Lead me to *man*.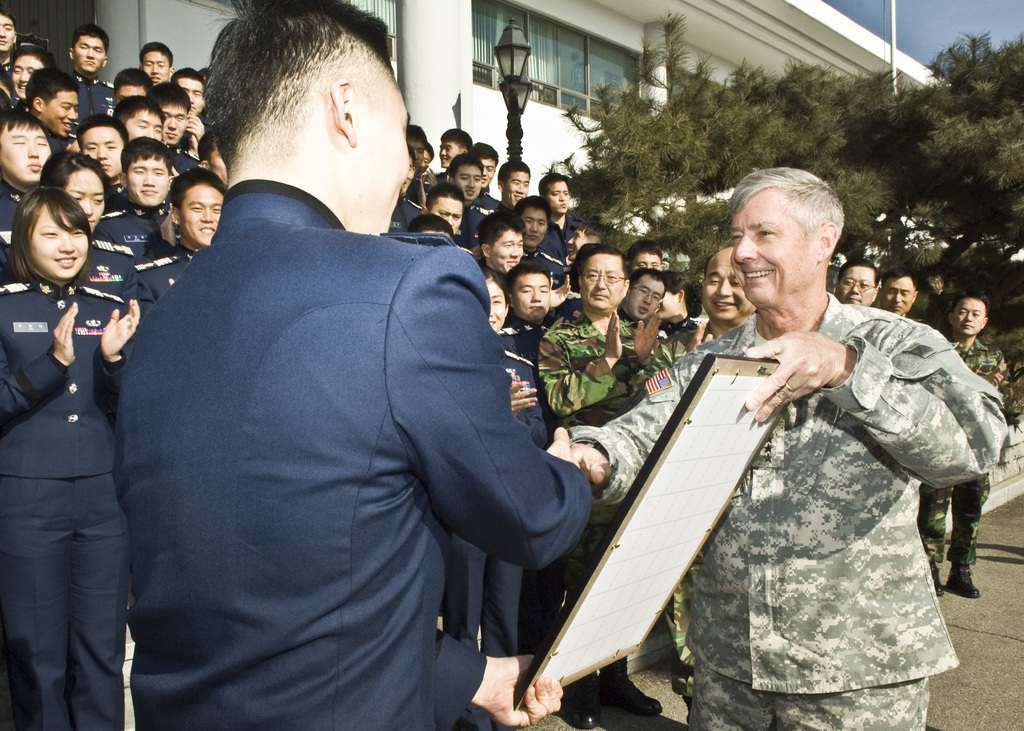
Lead to x1=502 y1=189 x2=563 y2=285.
